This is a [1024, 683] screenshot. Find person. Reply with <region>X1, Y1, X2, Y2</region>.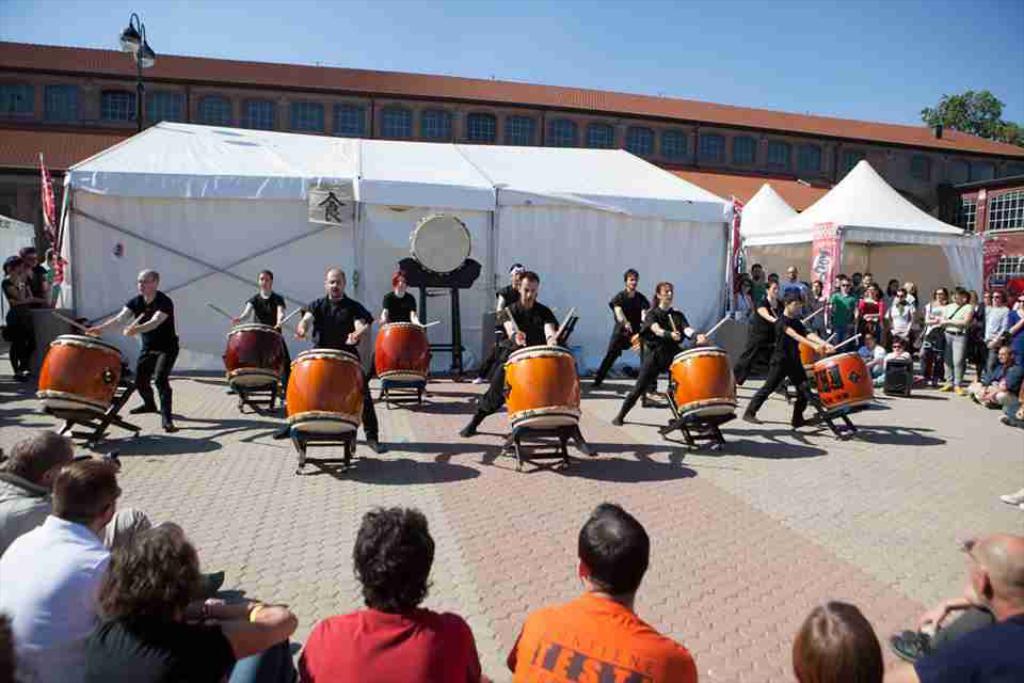
<region>470, 256, 539, 385</region>.
